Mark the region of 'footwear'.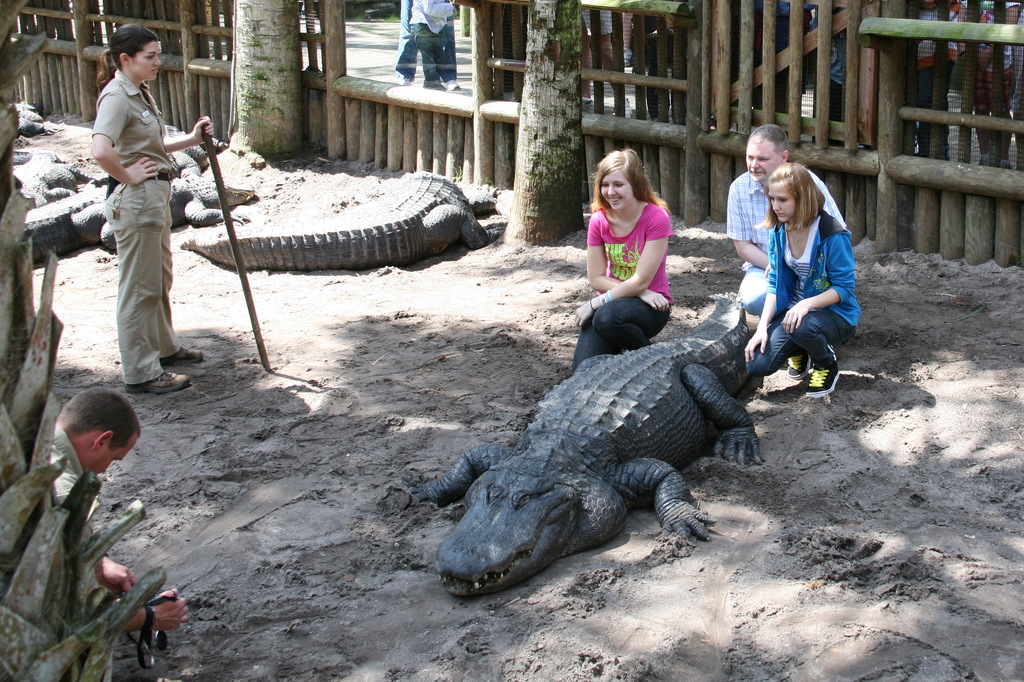
Region: <bbox>157, 345, 204, 367</bbox>.
